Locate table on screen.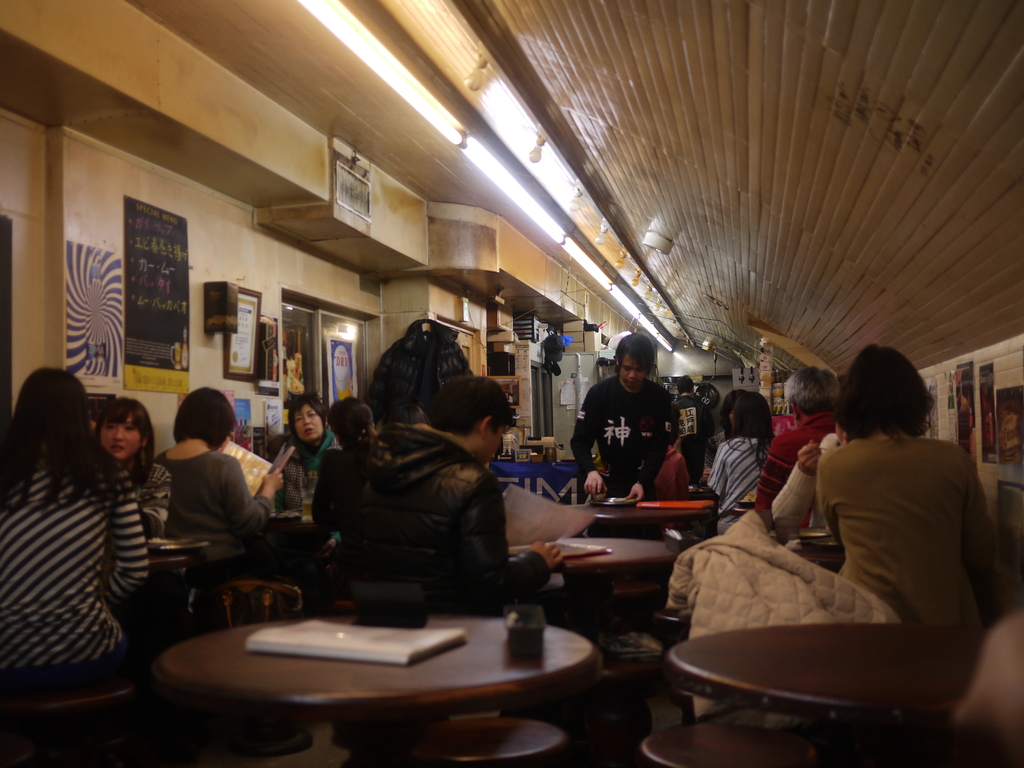
On screen at pyautogui.locateOnScreen(578, 500, 722, 545).
